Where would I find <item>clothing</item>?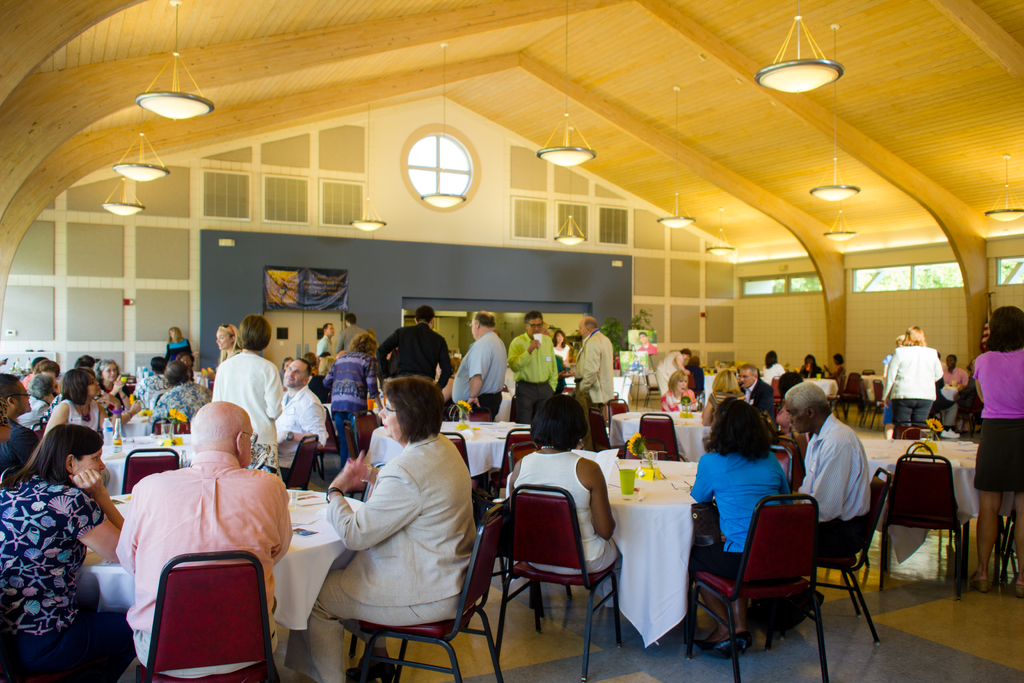
At [left=0, top=416, right=37, bottom=481].
